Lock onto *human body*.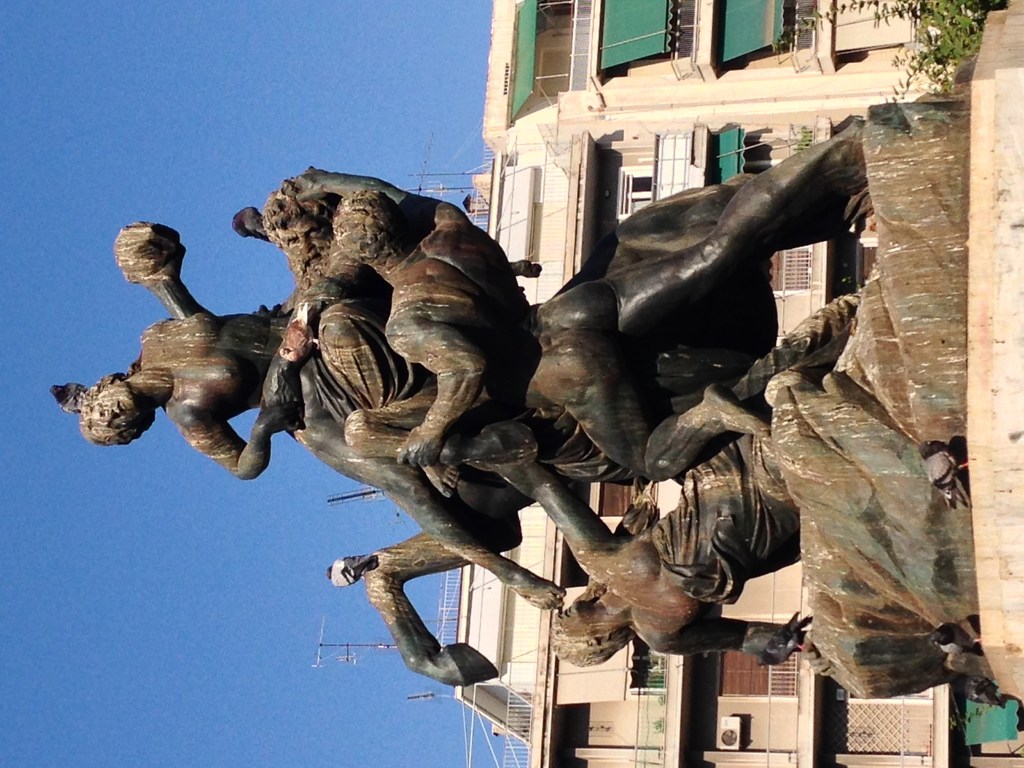
Locked: bbox=(70, 227, 560, 610).
